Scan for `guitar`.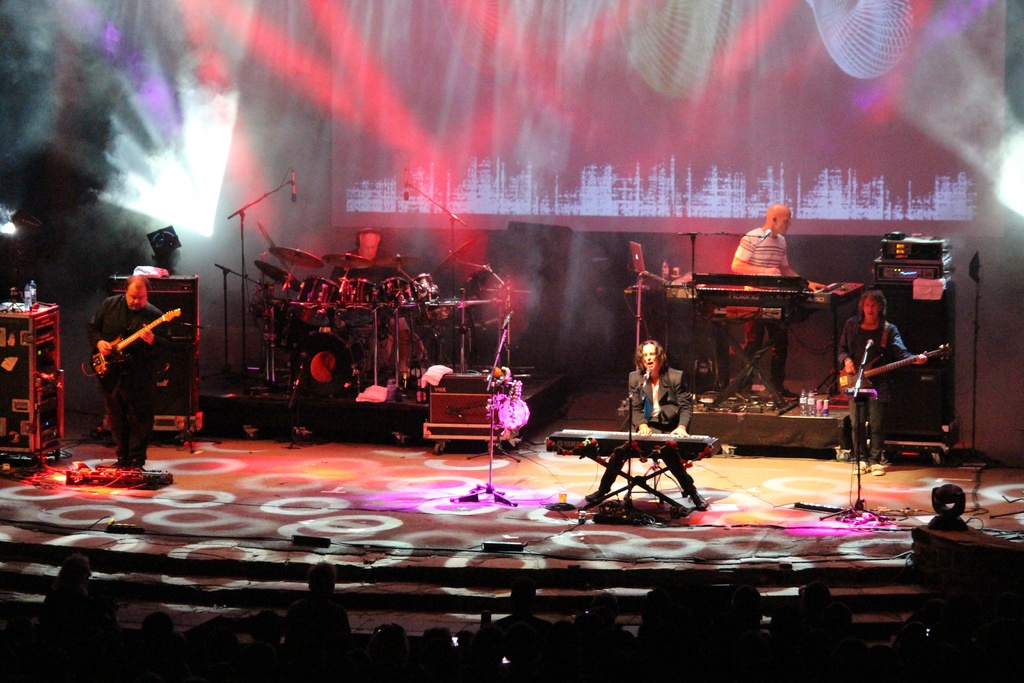
Scan result: crop(837, 341, 954, 397).
